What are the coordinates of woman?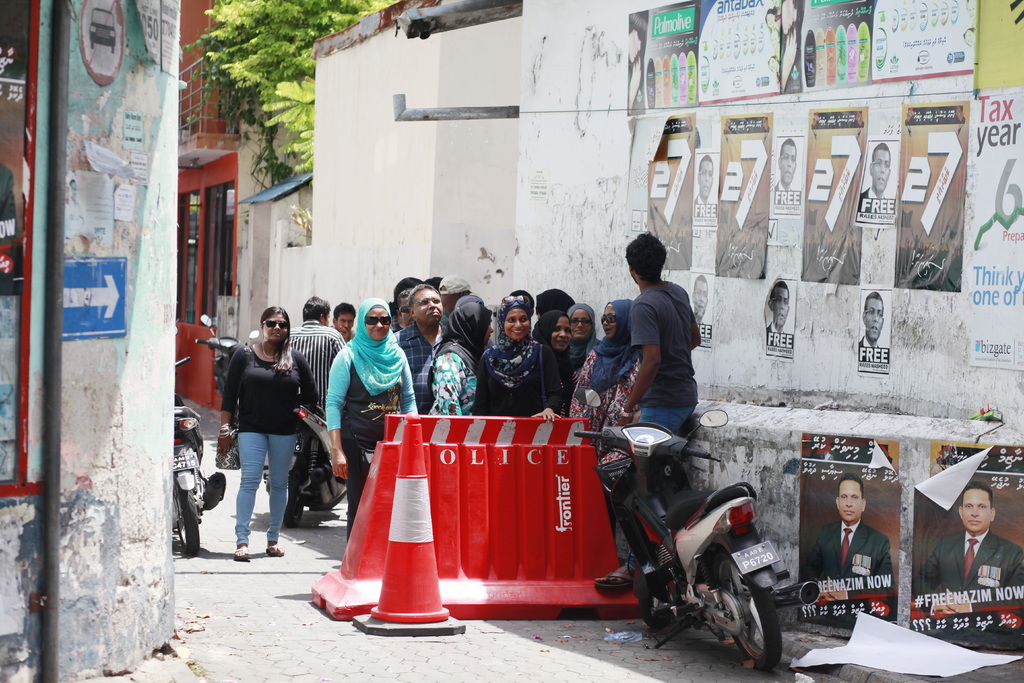
[324, 296, 419, 541].
